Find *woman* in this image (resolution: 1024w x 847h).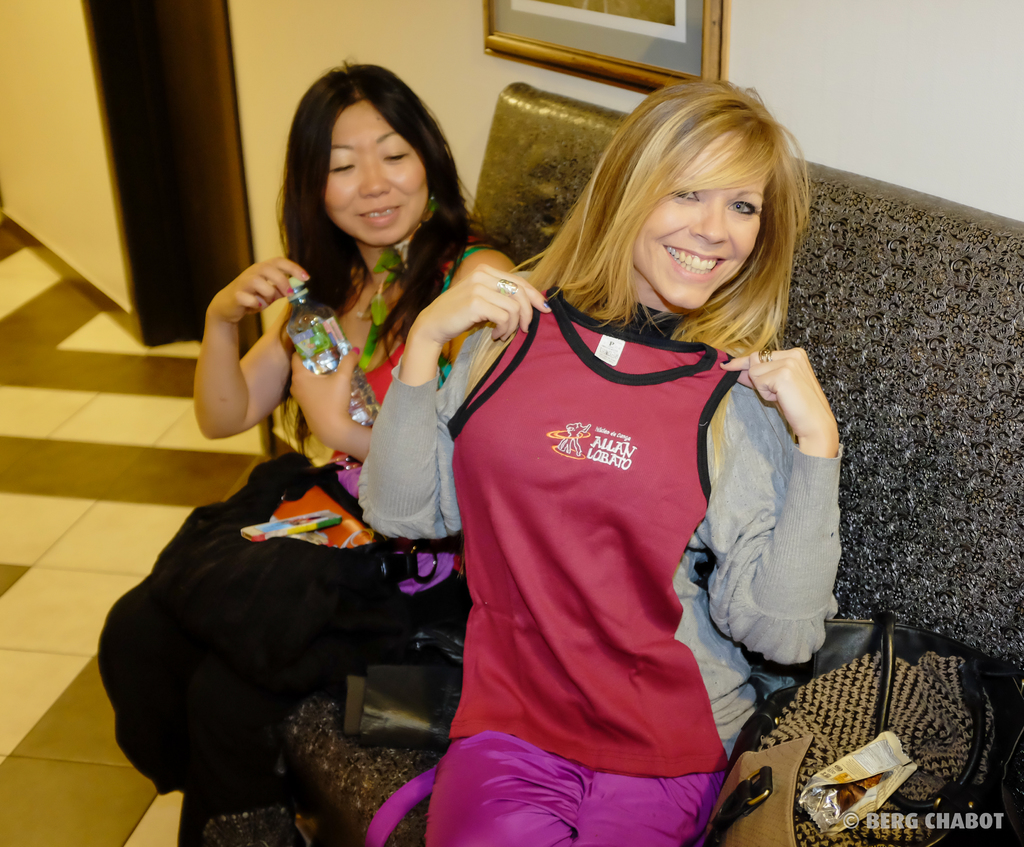
locate(101, 56, 516, 846).
